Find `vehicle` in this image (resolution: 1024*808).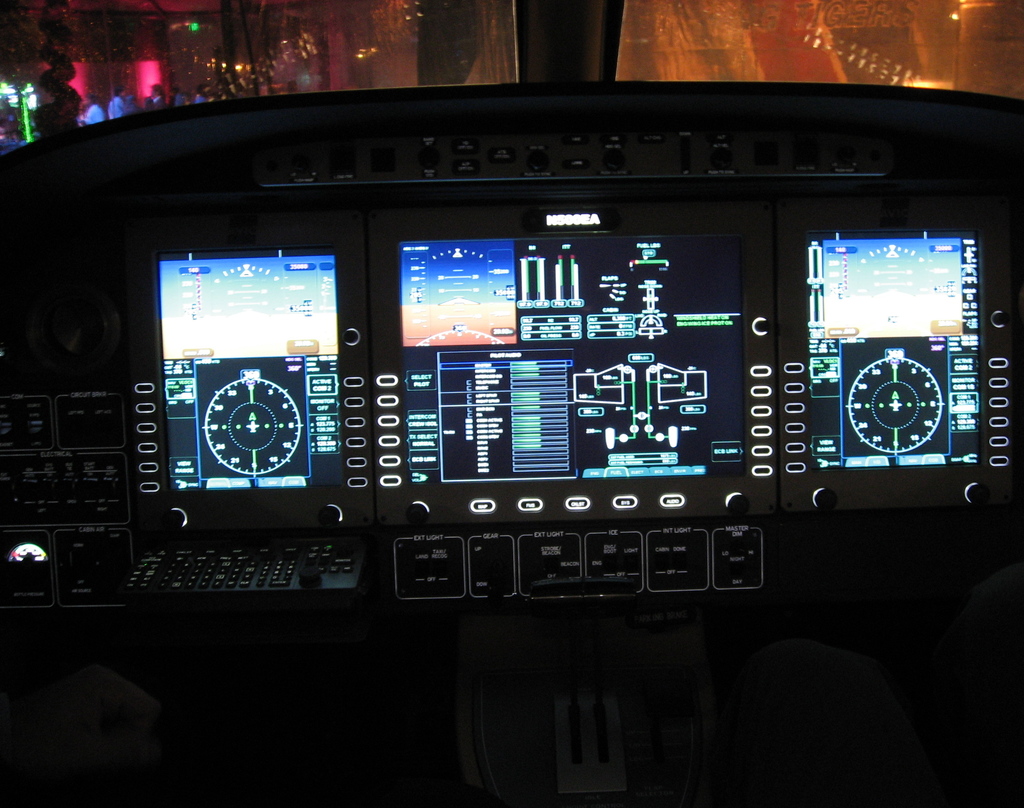
rect(0, 0, 1023, 807).
